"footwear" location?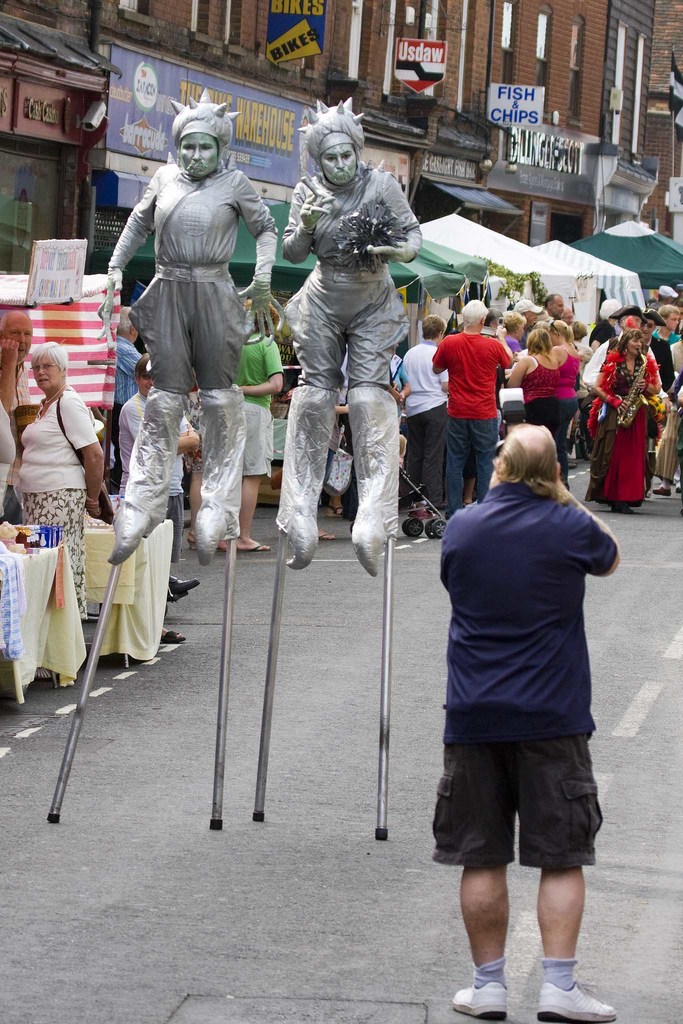
{"x1": 240, "y1": 540, "x2": 272, "y2": 552}
